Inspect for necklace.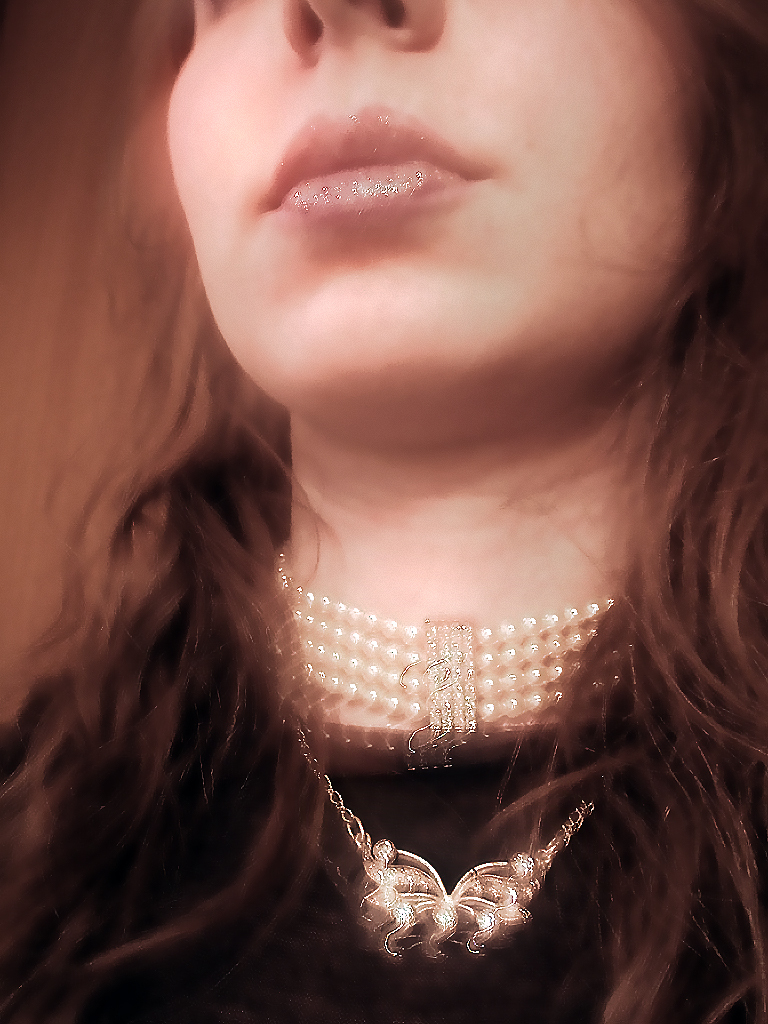
Inspection: (285,711,609,961).
